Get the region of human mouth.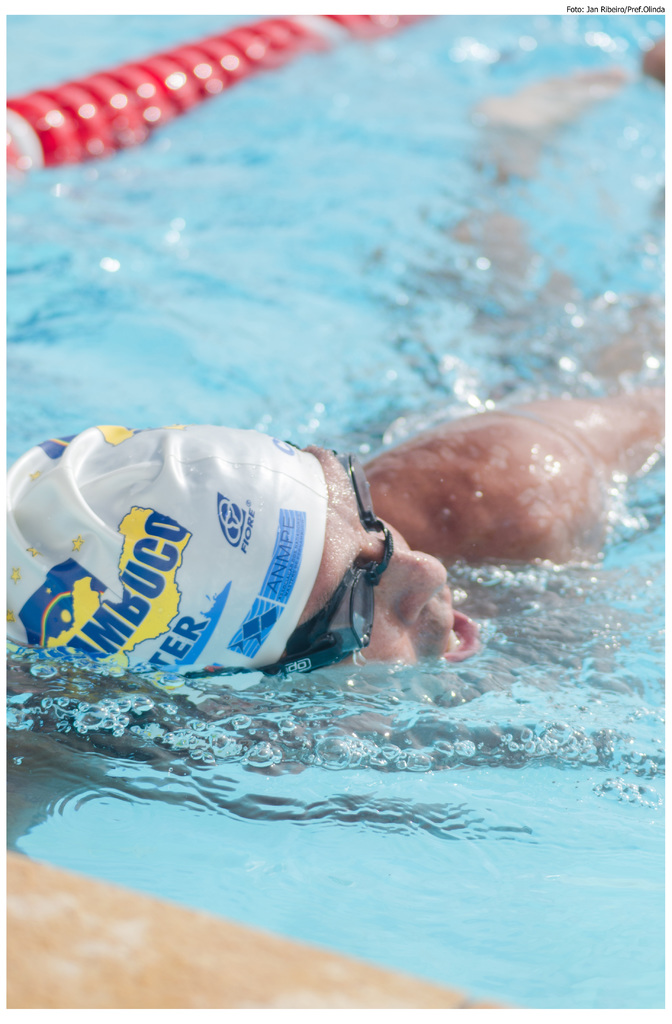
432/559/478/658.
